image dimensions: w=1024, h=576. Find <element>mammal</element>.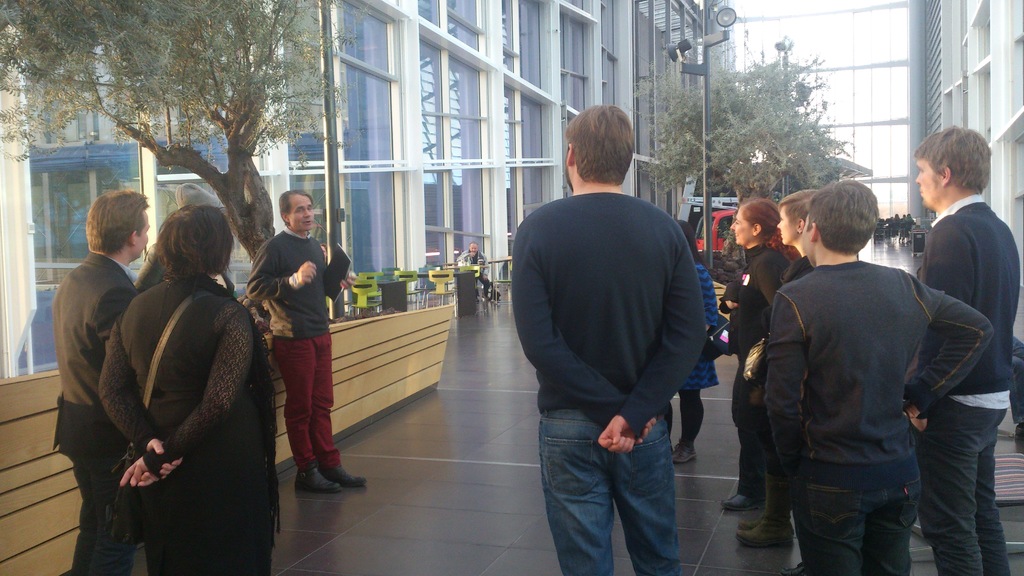
[x1=904, y1=211, x2=917, y2=239].
